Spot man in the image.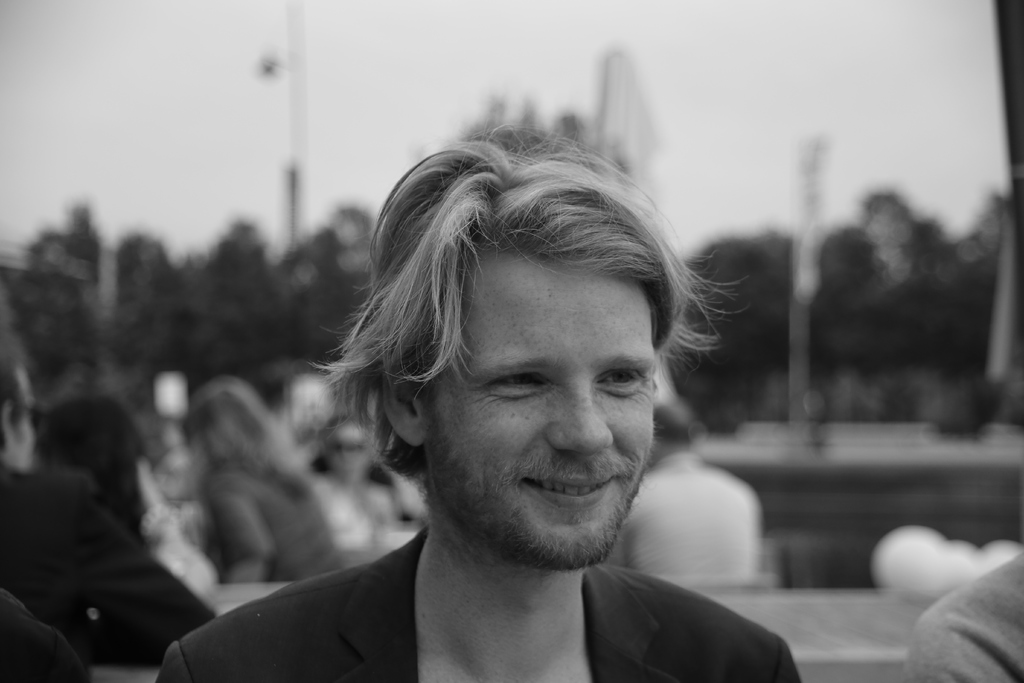
man found at region(158, 138, 812, 682).
